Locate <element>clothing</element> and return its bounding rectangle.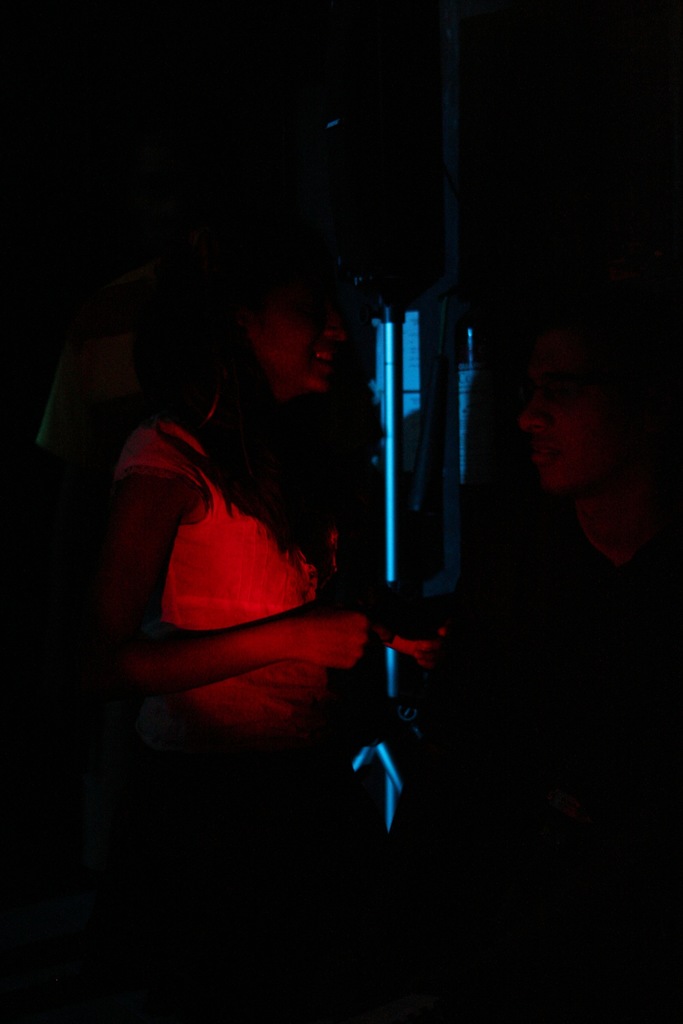
[left=107, top=418, right=351, bottom=737].
